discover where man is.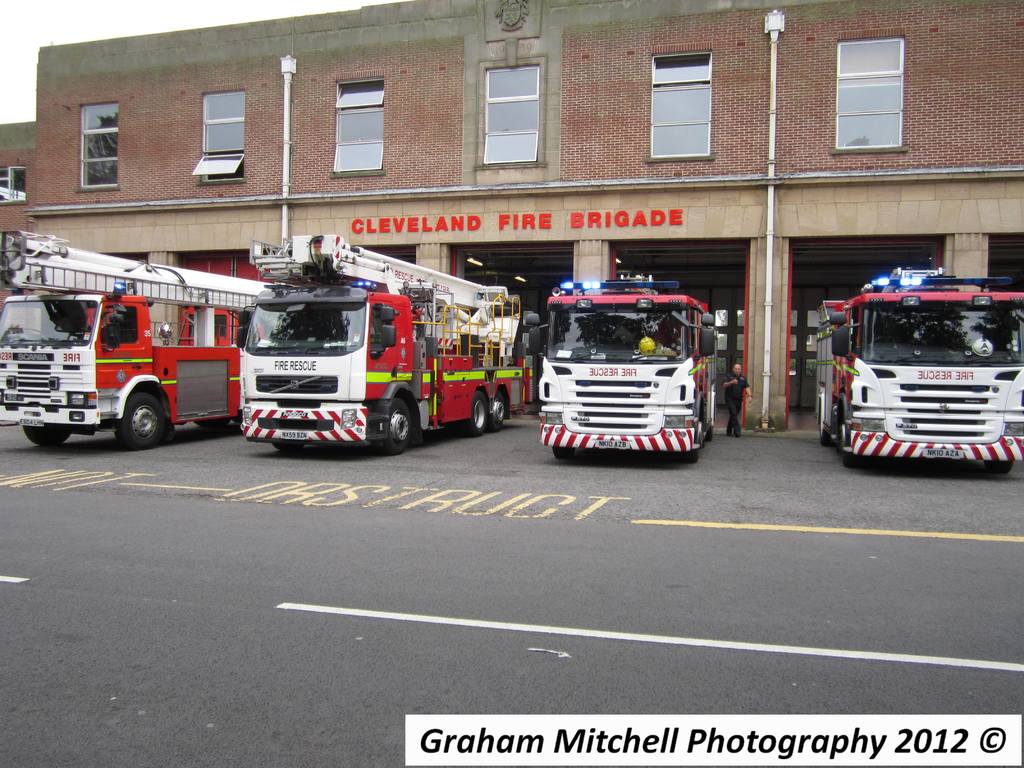
Discovered at 723, 365, 757, 437.
